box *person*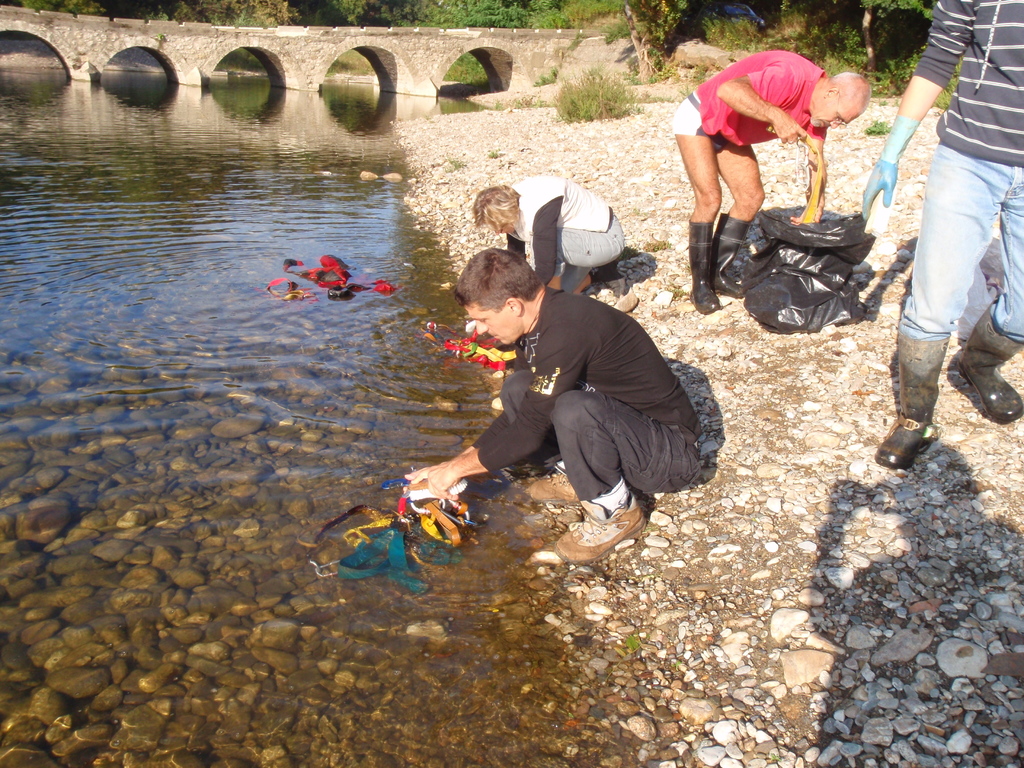
[left=396, top=249, right=688, bottom=569]
